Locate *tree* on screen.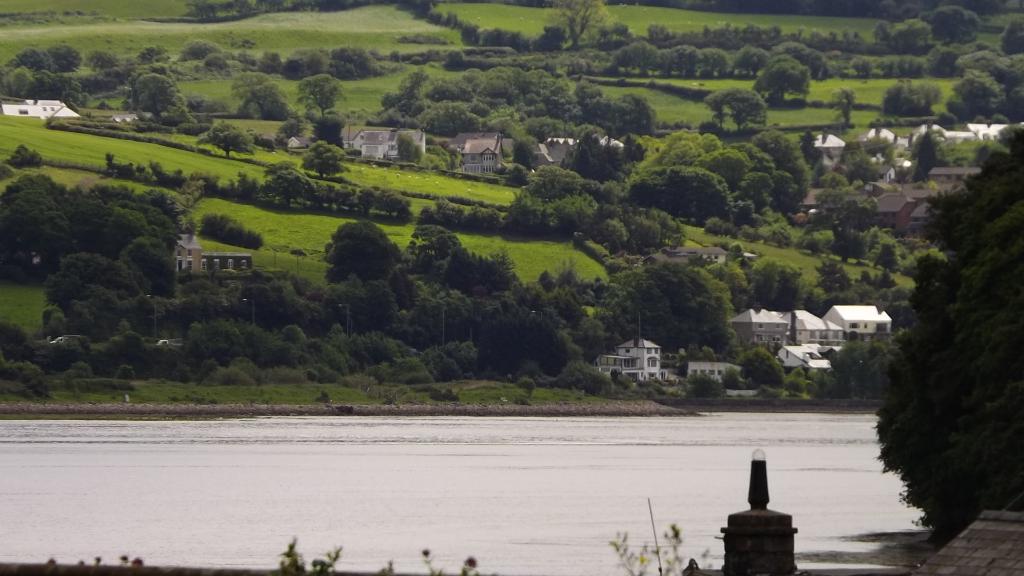
On screen at pyautogui.locateOnScreen(705, 90, 730, 124).
